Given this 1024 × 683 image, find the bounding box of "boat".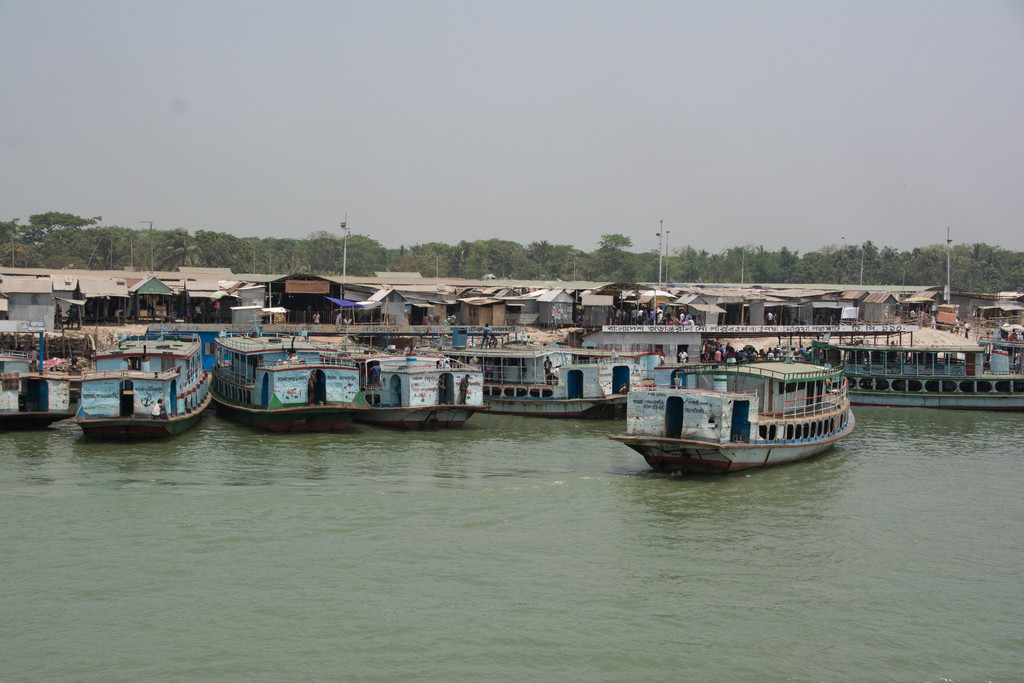
0, 329, 79, 431.
